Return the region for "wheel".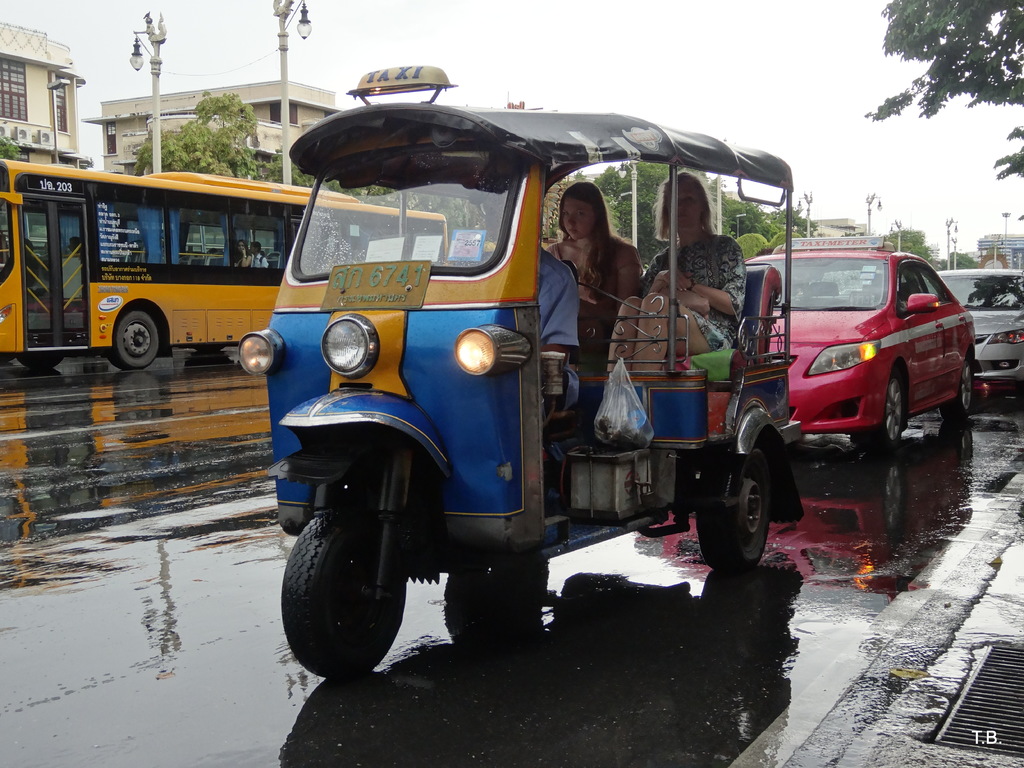
<bbox>941, 360, 972, 420</bbox>.
